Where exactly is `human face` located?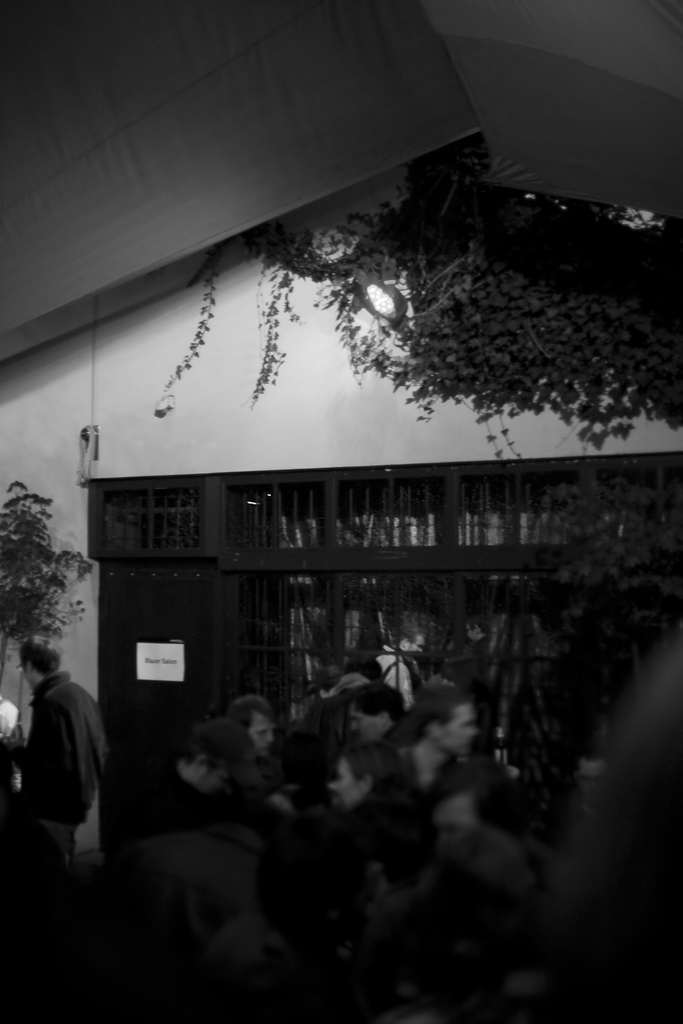
Its bounding box is rect(442, 691, 483, 747).
